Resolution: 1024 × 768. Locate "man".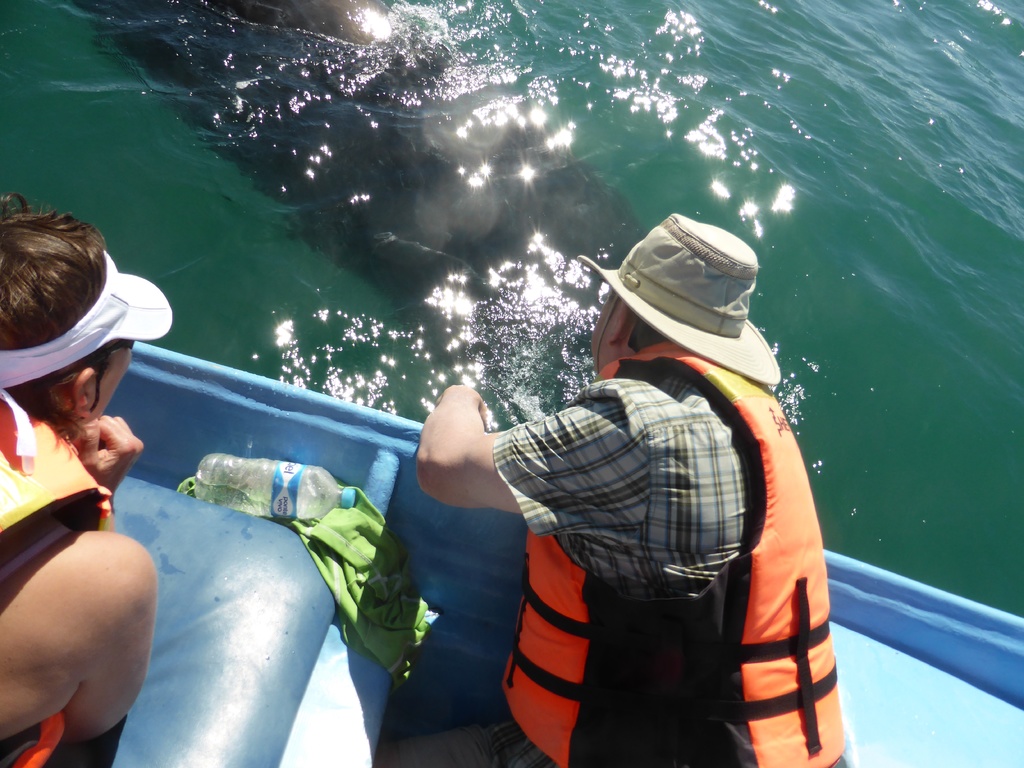
(444,250,842,752).
